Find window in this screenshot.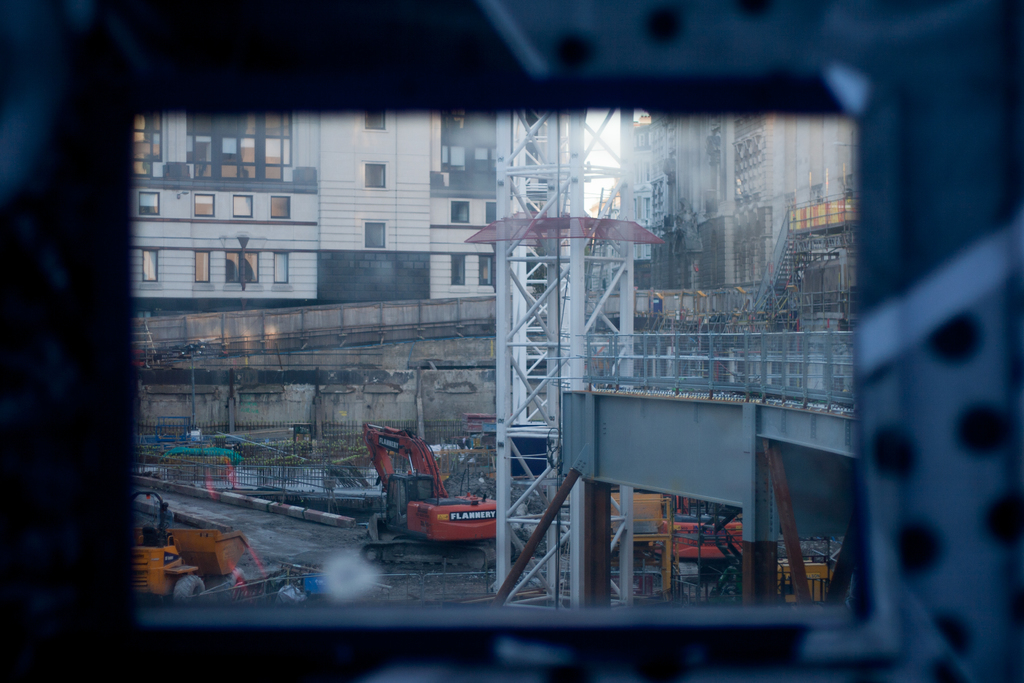
The bounding box for window is box(451, 254, 465, 290).
